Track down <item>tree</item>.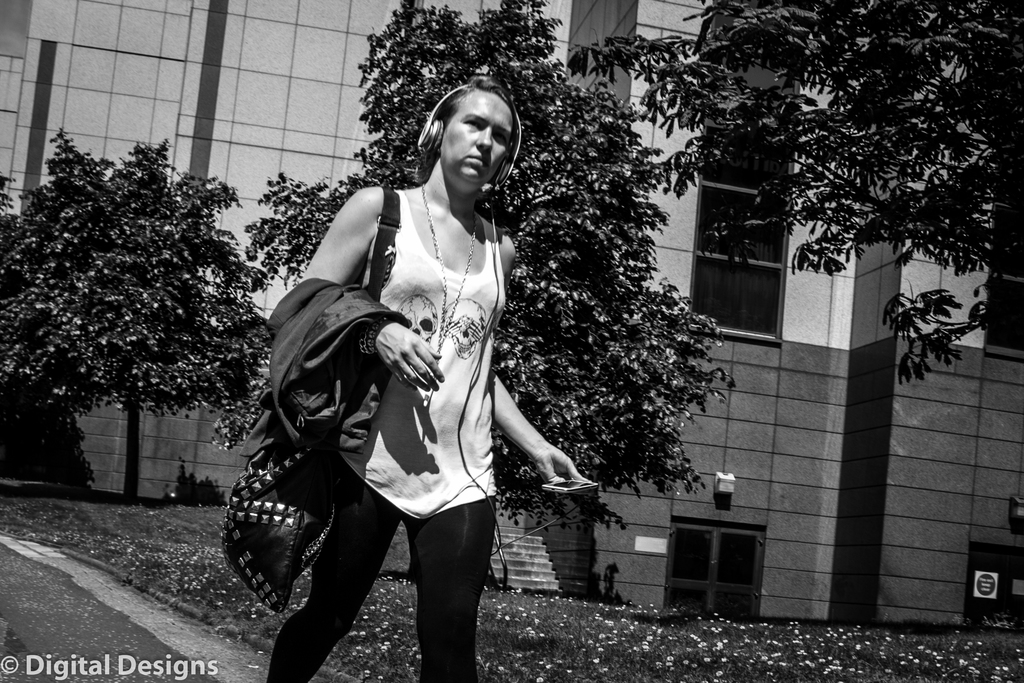
Tracked to [550, 0, 1023, 391].
